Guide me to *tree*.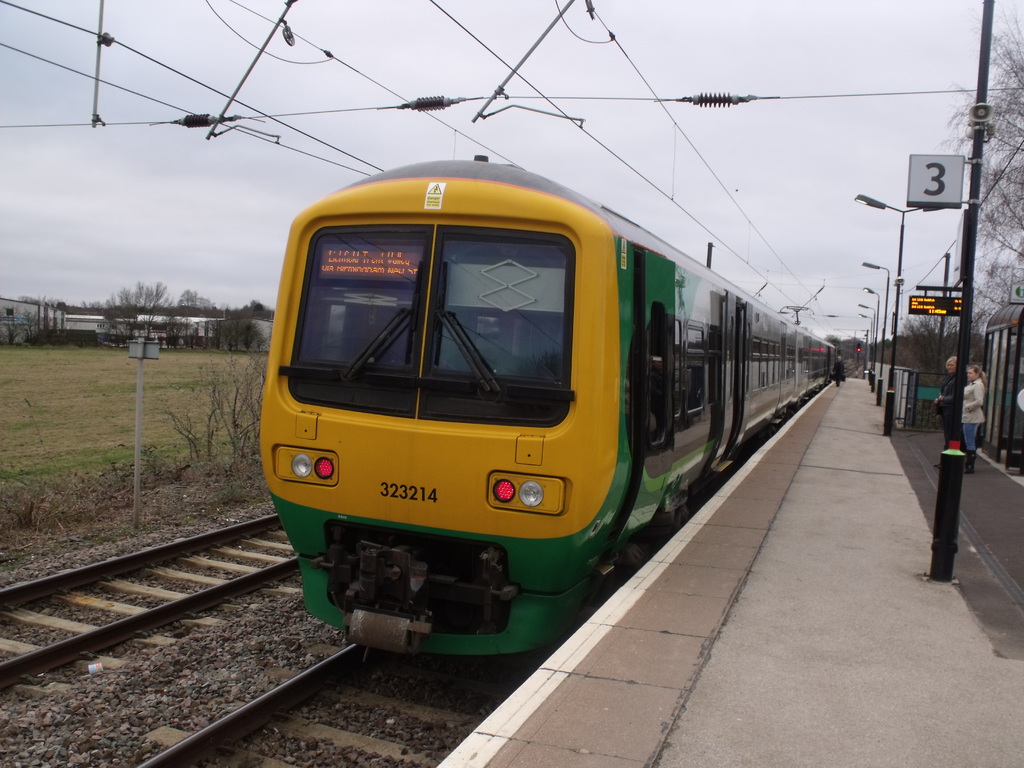
Guidance: (x1=826, y1=335, x2=866, y2=357).
